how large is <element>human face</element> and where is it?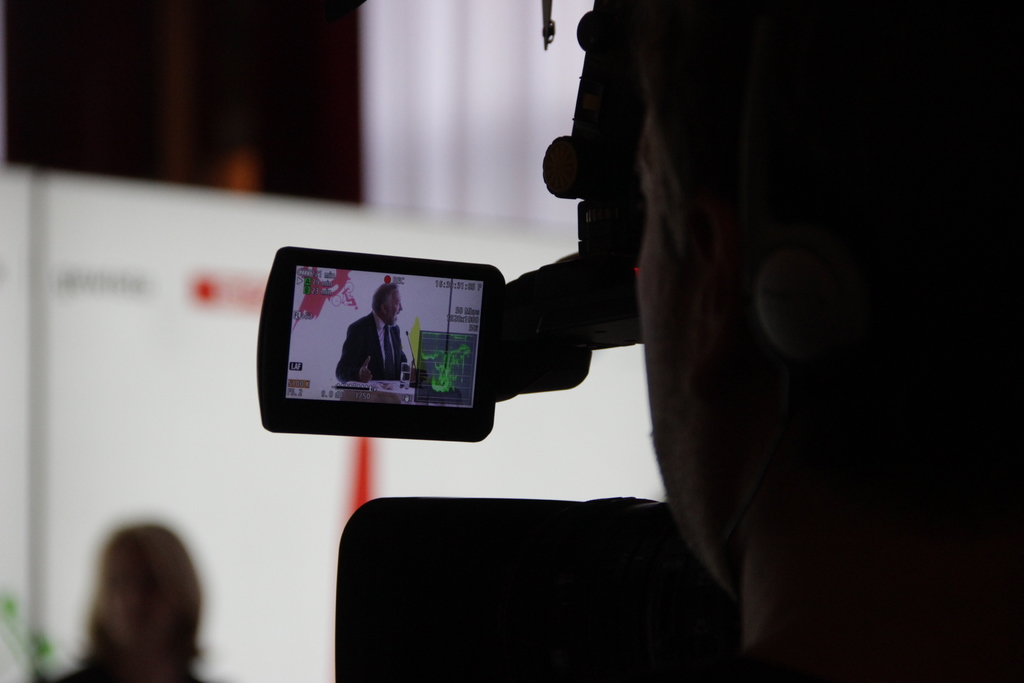
Bounding box: 386 290 407 327.
